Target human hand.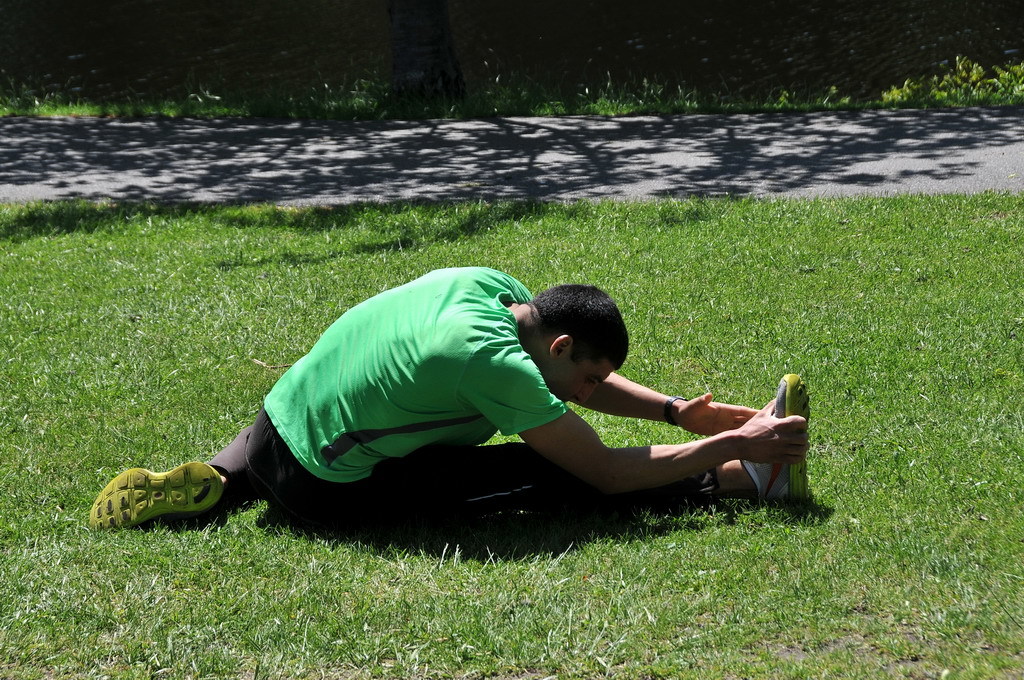
Target region: (x1=689, y1=402, x2=810, y2=486).
